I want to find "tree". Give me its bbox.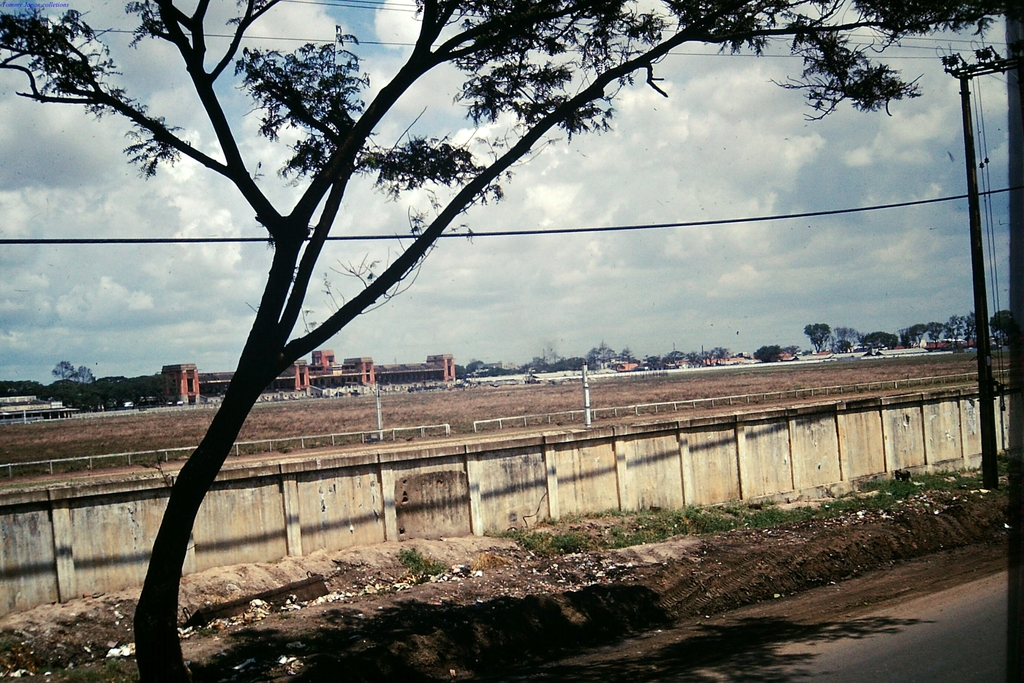
select_region(921, 321, 945, 347).
